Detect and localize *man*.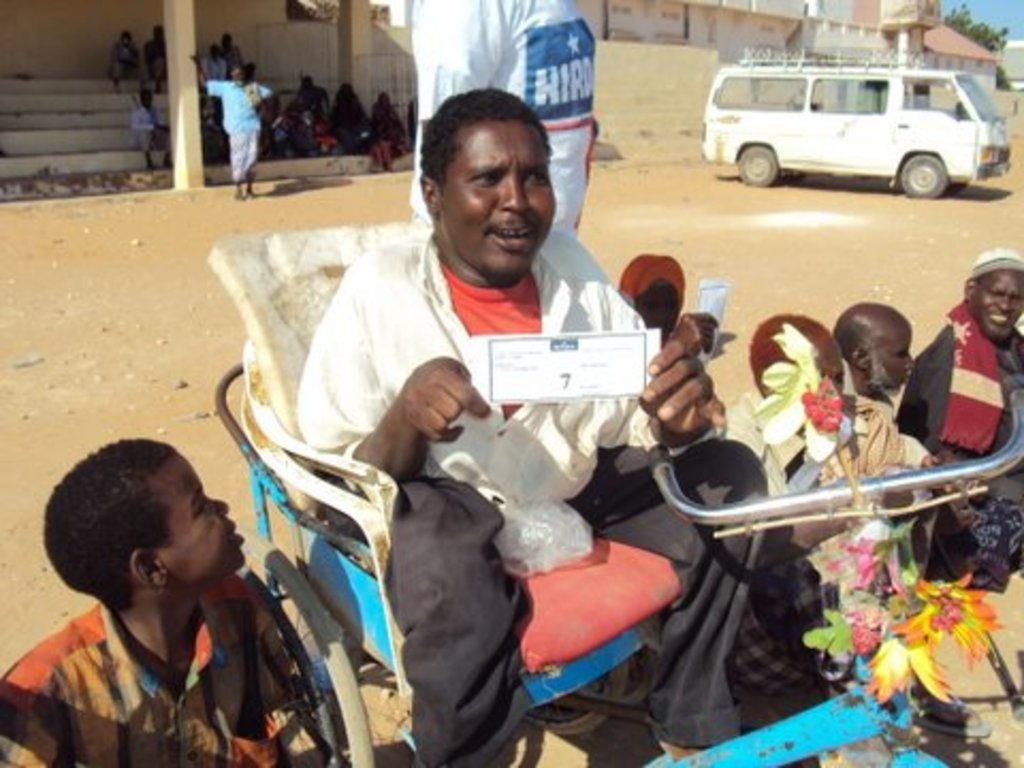
Localized at bbox(898, 247, 1022, 606).
